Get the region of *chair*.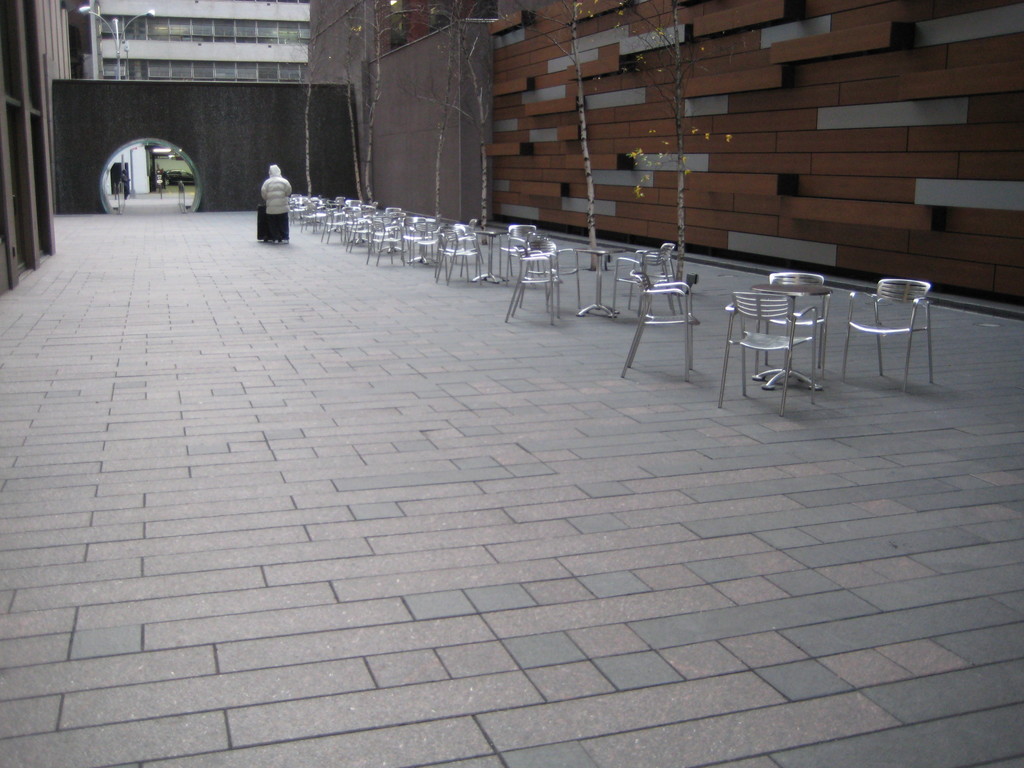
(754, 267, 838, 383).
